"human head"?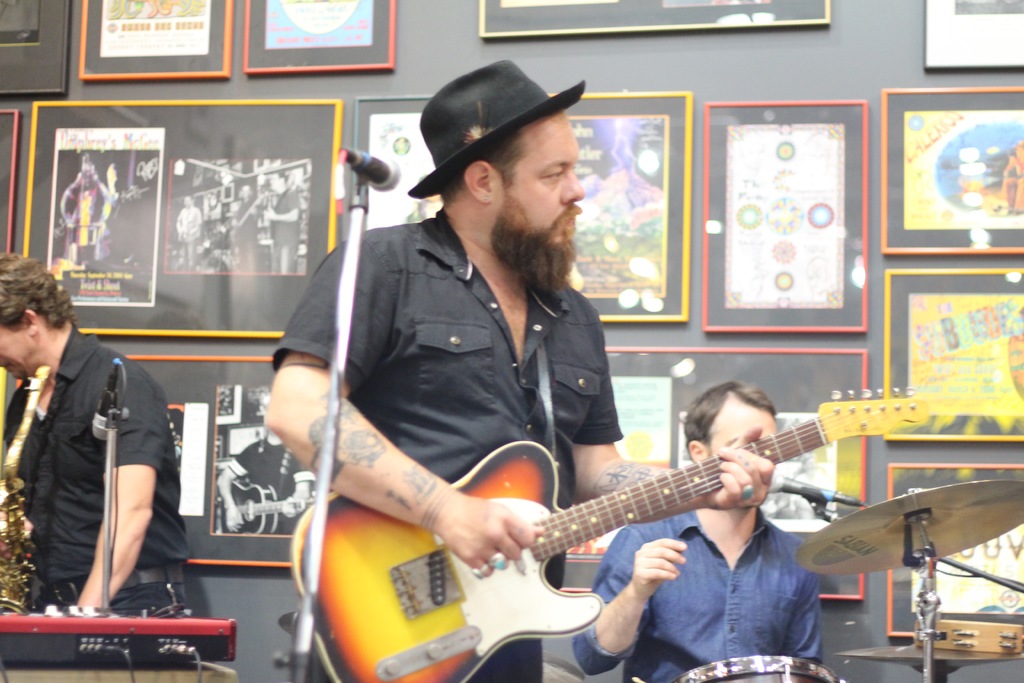
{"left": 409, "top": 75, "right": 611, "bottom": 269}
